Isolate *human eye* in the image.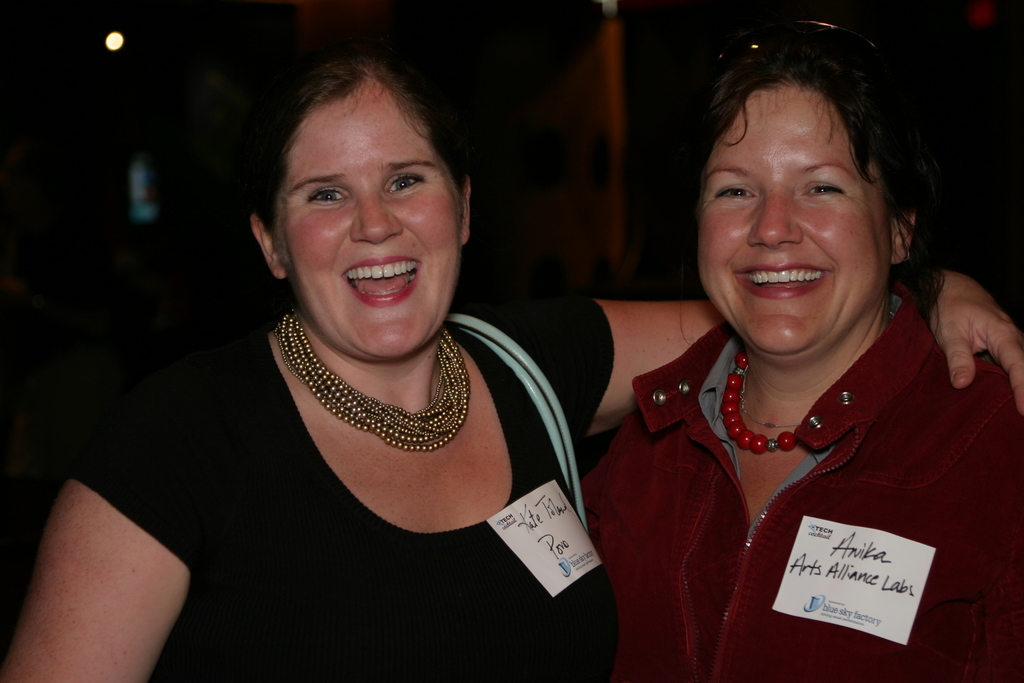
Isolated region: [left=797, top=174, right=846, bottom=204].
